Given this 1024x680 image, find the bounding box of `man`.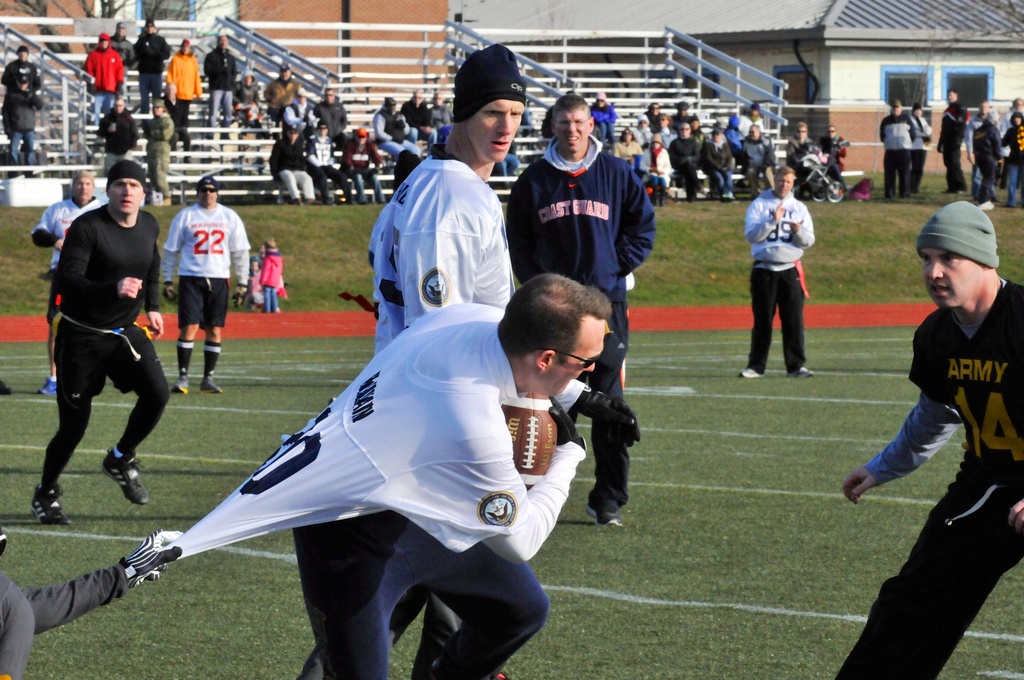
[x1=5, y1=42, x2=40, y2=99].
